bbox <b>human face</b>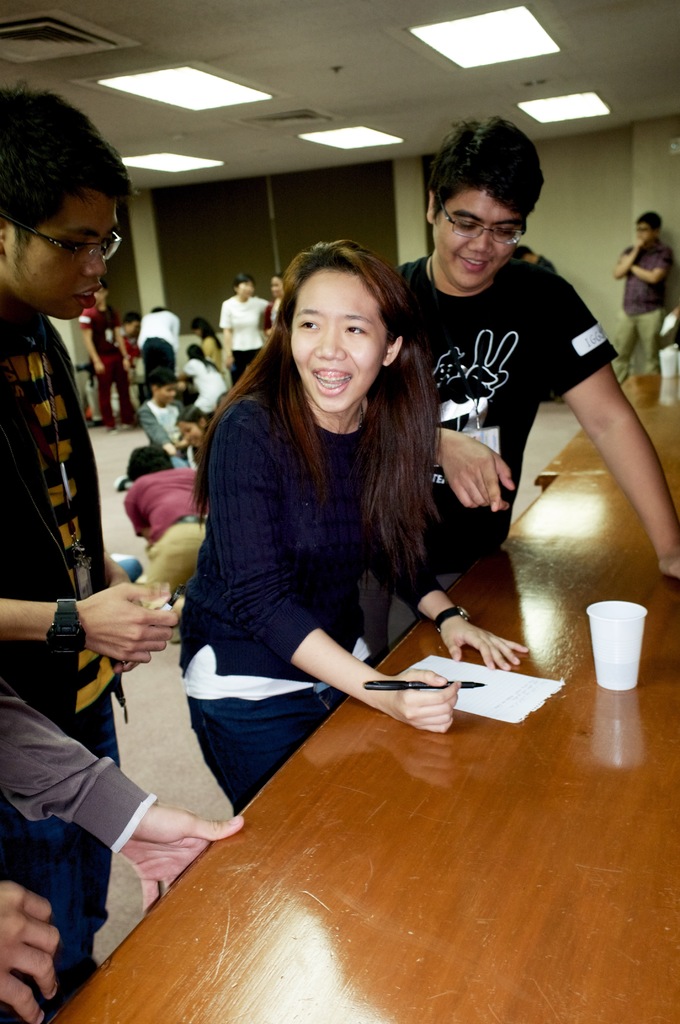
x1=95, y1=286, x2=109, y2=304
